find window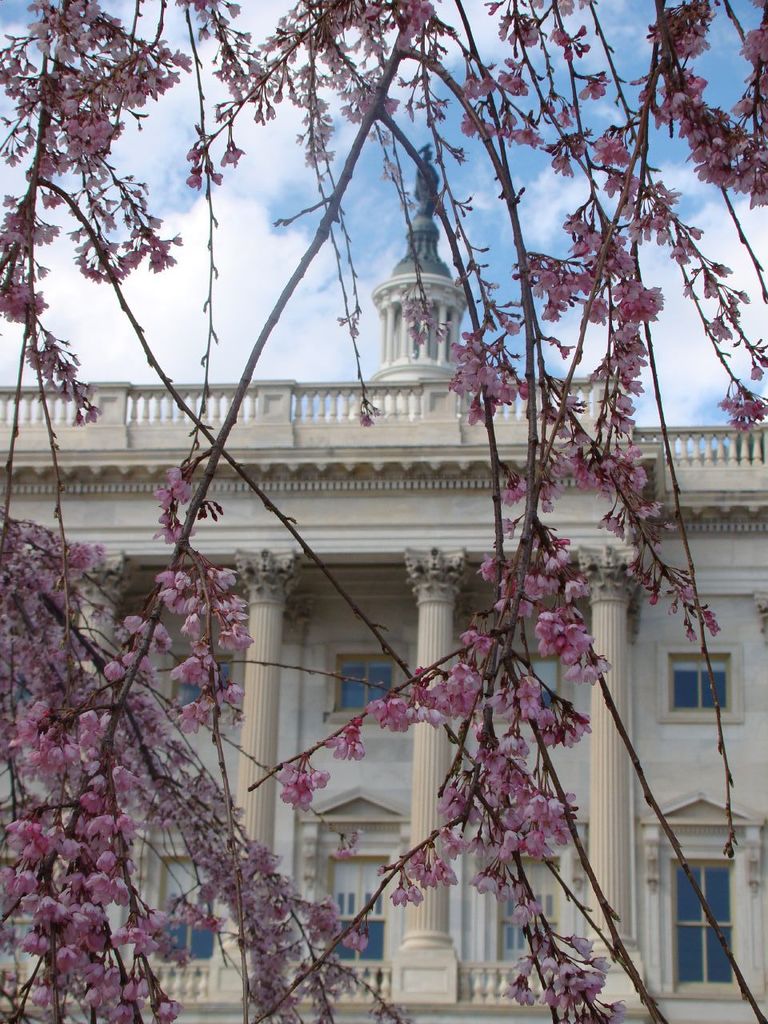
<box>186,647,228,714</box>
